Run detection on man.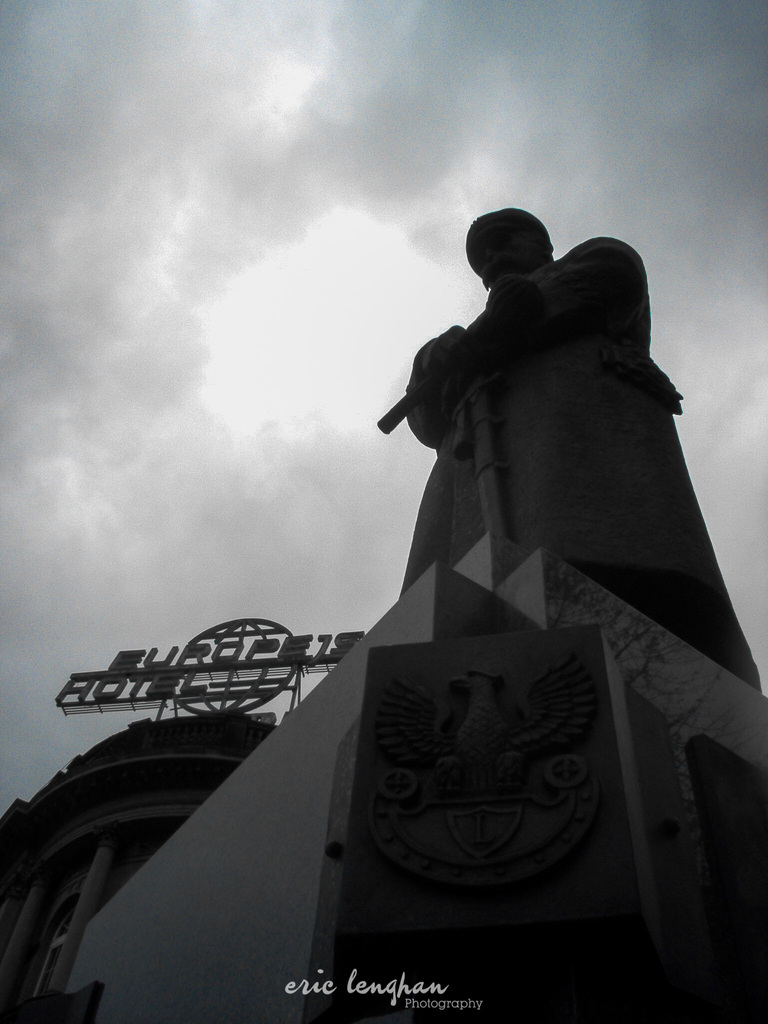
Result: (368,200,663,642).
